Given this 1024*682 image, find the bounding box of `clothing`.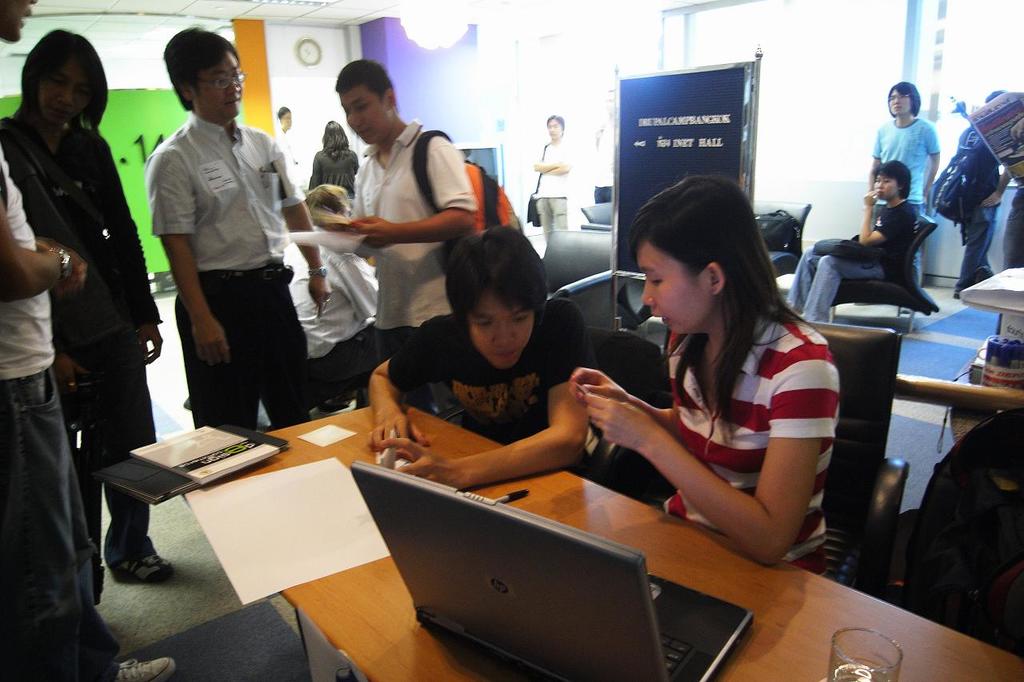
locate(535, 136, 572, 241).
